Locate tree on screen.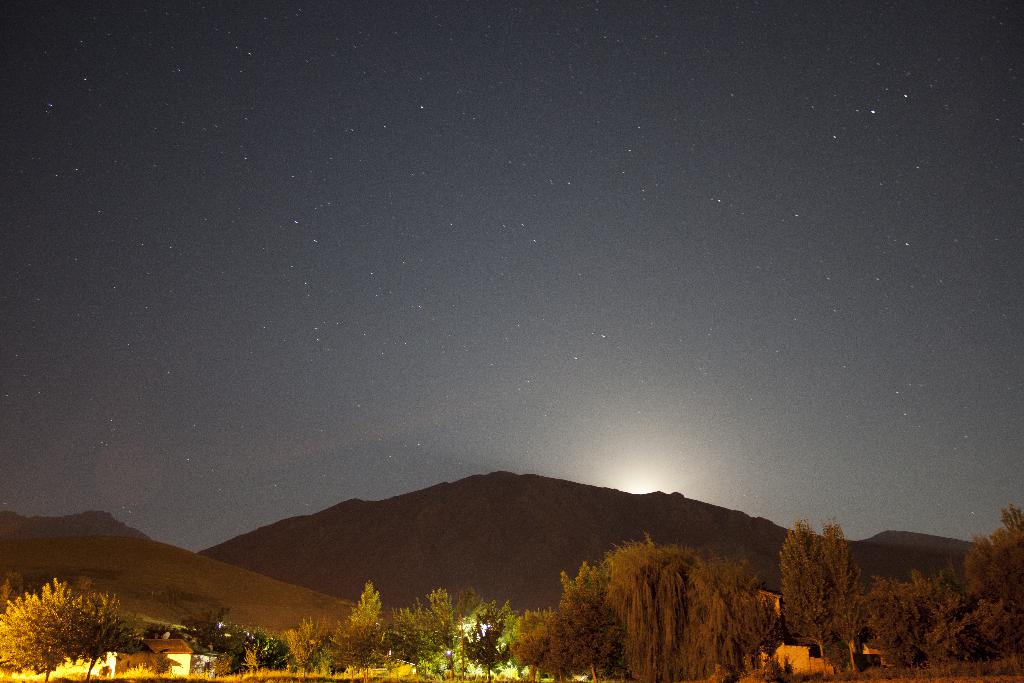
On screen at rect(381, 590, 541, 682).
